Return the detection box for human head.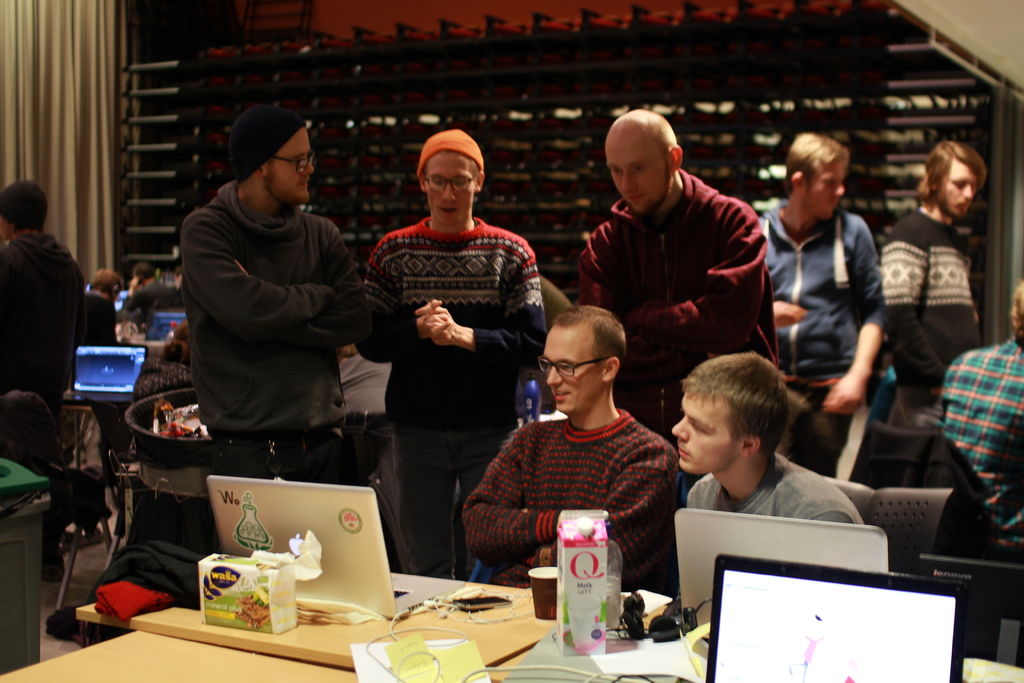
228:104:316:202.
